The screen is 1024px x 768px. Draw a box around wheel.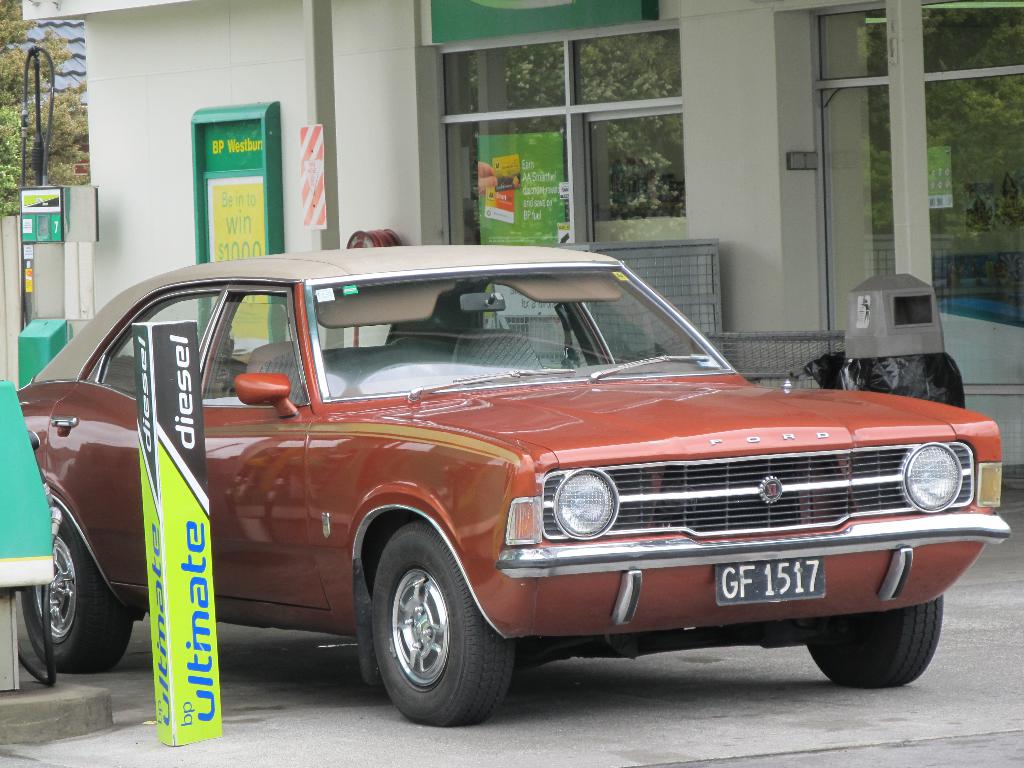
box(355, 544, 499, 723).
